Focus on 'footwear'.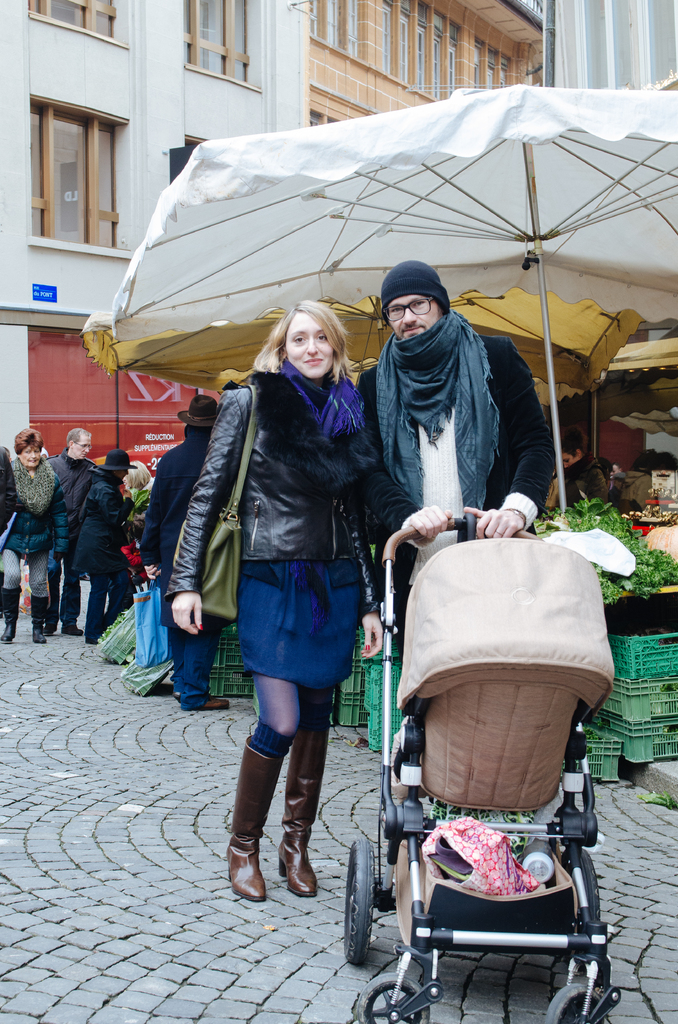
Focused at bbox=(0, 582, 18, 645).
